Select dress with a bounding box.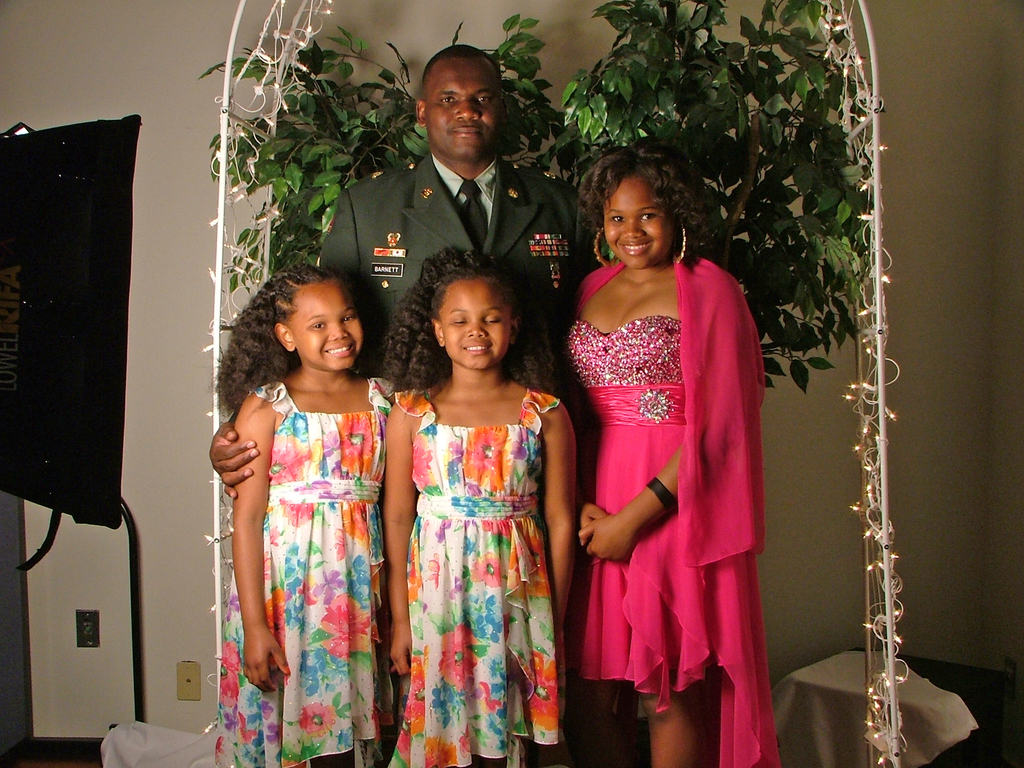
[209, 366, 396, 767].
